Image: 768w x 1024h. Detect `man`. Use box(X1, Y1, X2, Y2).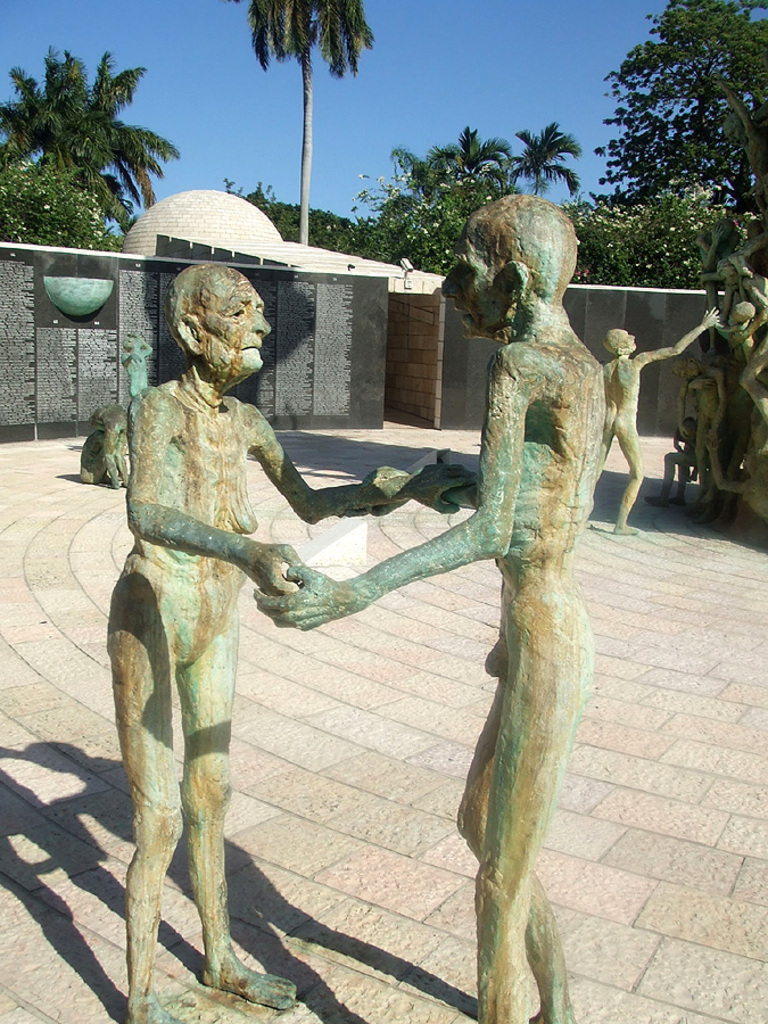
box(300, 173, 642, 981).
